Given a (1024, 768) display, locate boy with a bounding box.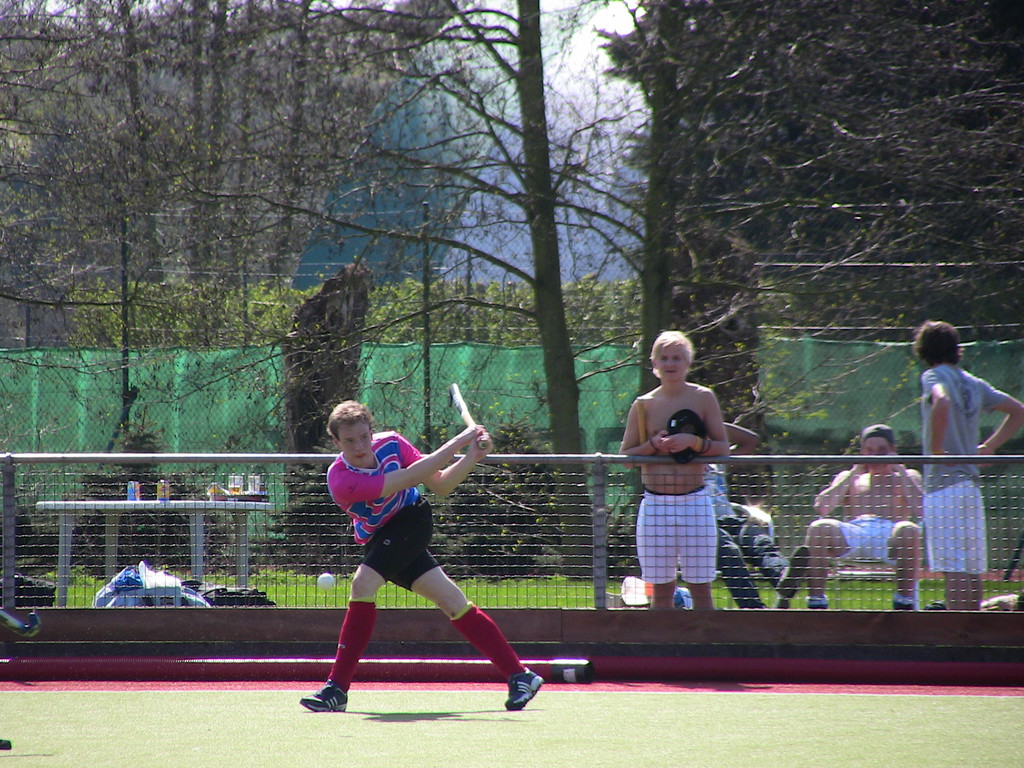
Located: crop(913, 320, 1023, 604).
